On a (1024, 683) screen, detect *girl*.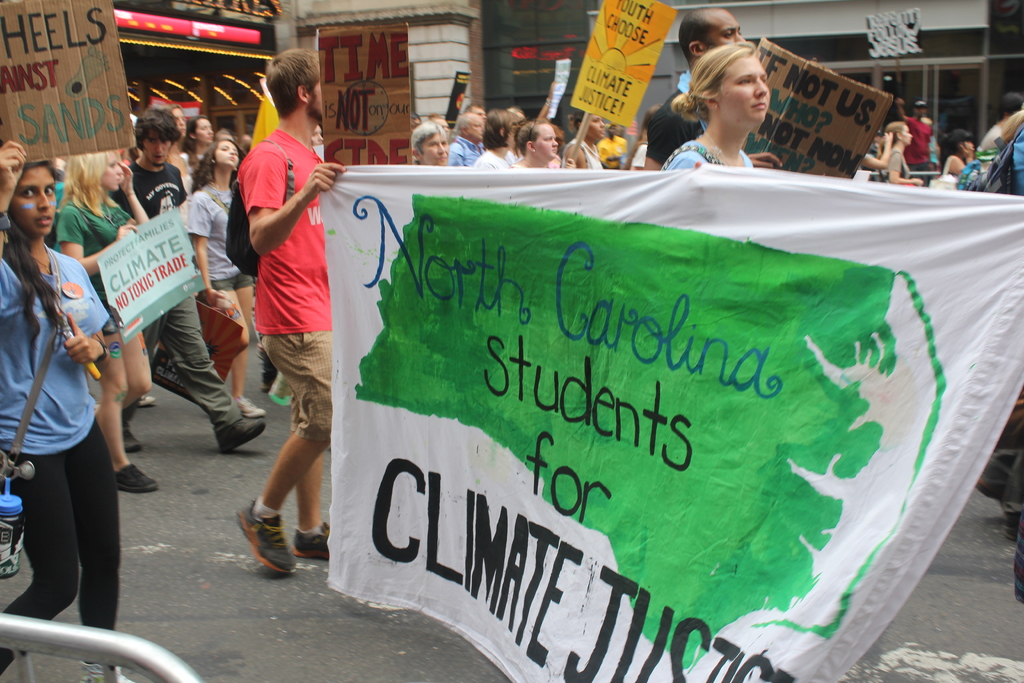
[x1=0, y1=139, x2=137, y2=682].
